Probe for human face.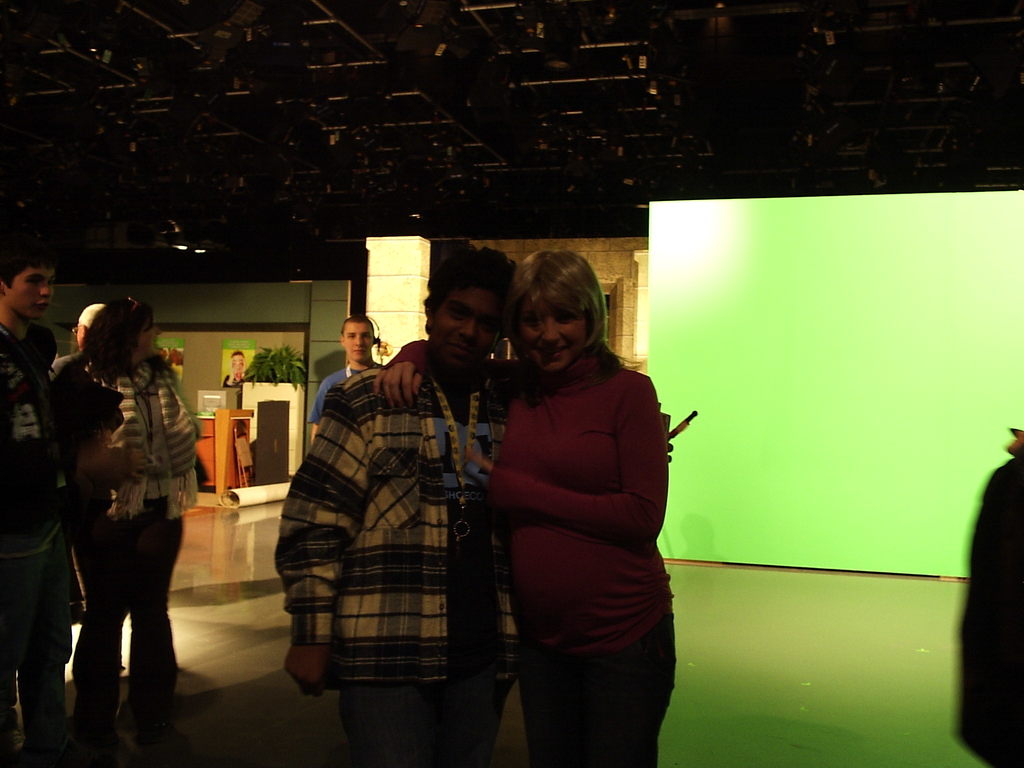
Probe result: left=12, top=263, right=52, bottom=320.
